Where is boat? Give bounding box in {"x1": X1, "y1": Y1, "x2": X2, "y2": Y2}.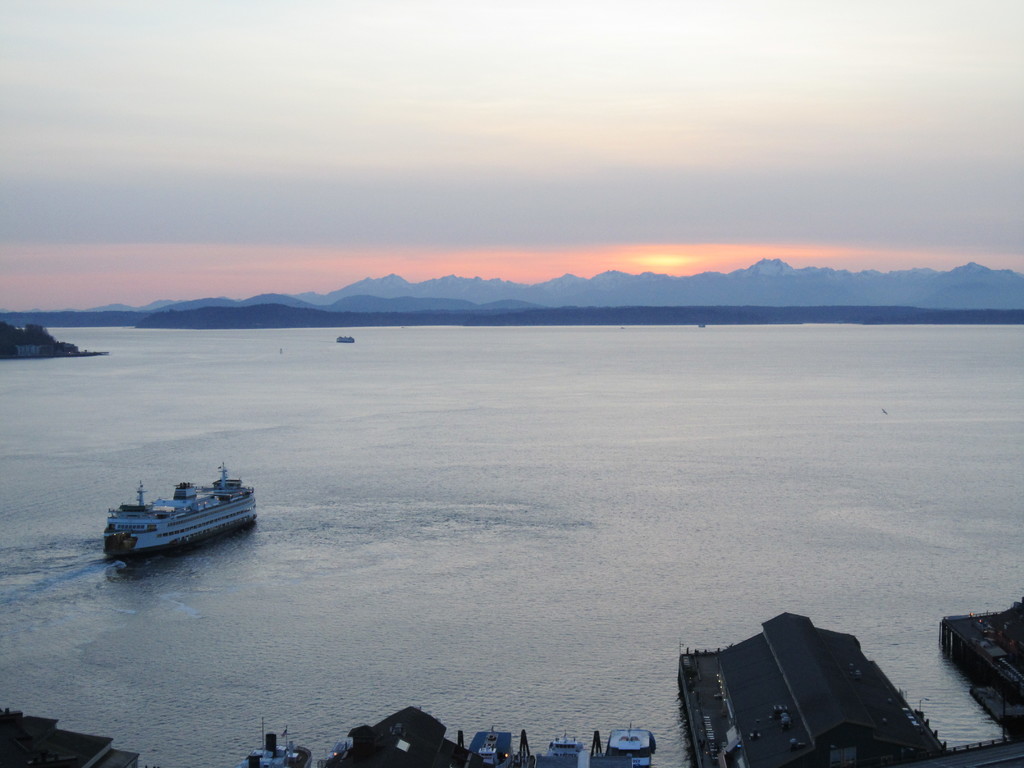
{"x1": 242, "y1": 720, "x2": 313, "y2": 767}.
